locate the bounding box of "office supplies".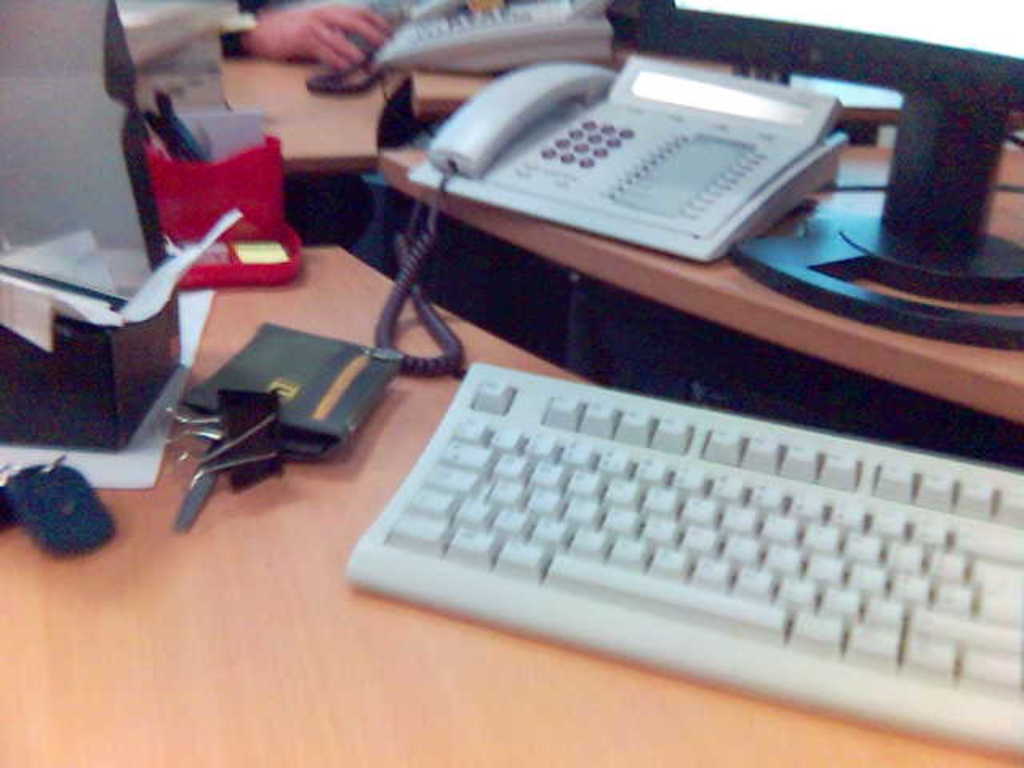
Bounding box: Rect(3, 310, 184, 450).
